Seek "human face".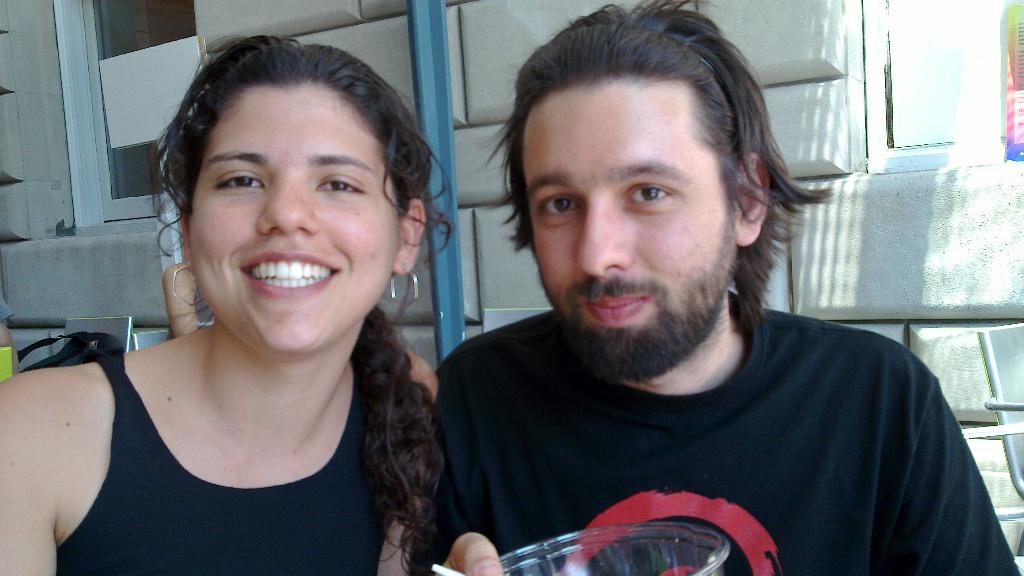
box=[516, 67, 749, 391].
